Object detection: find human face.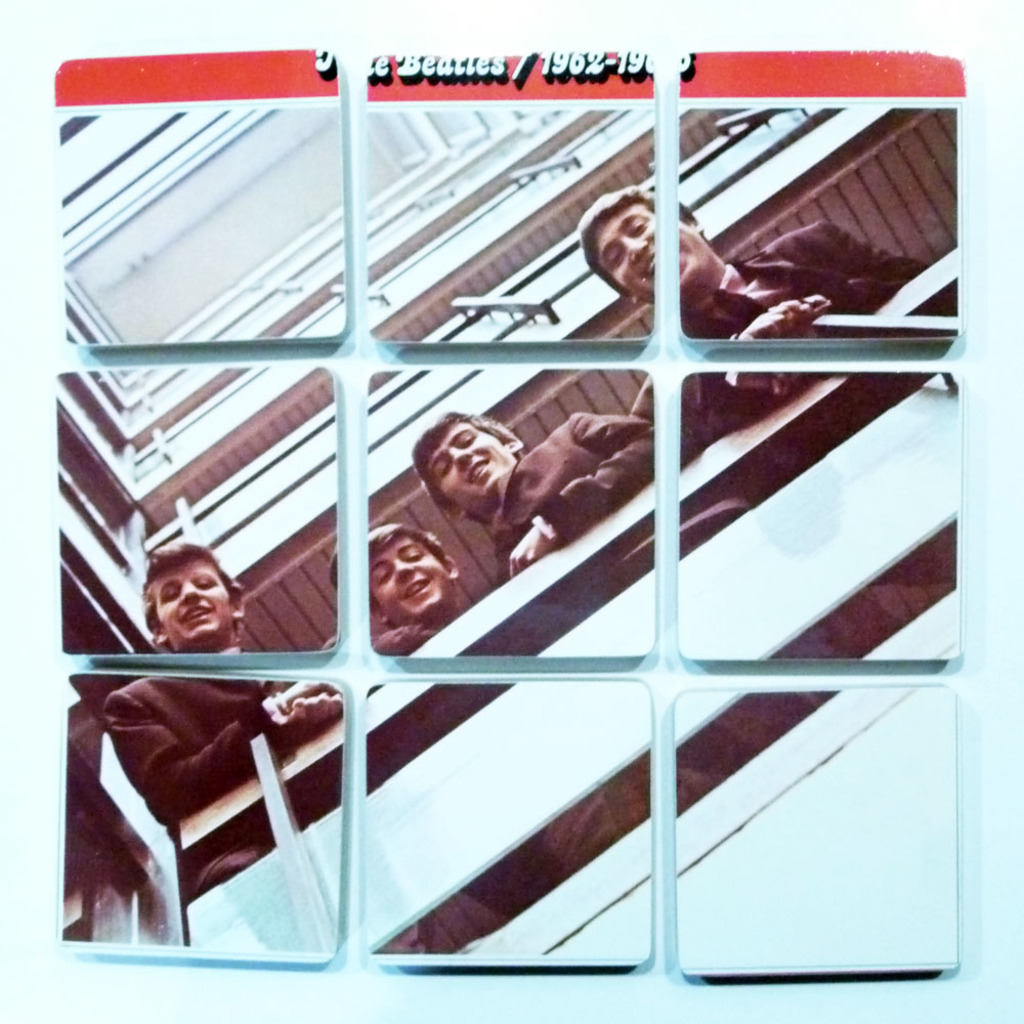
(588,199,707,300).
